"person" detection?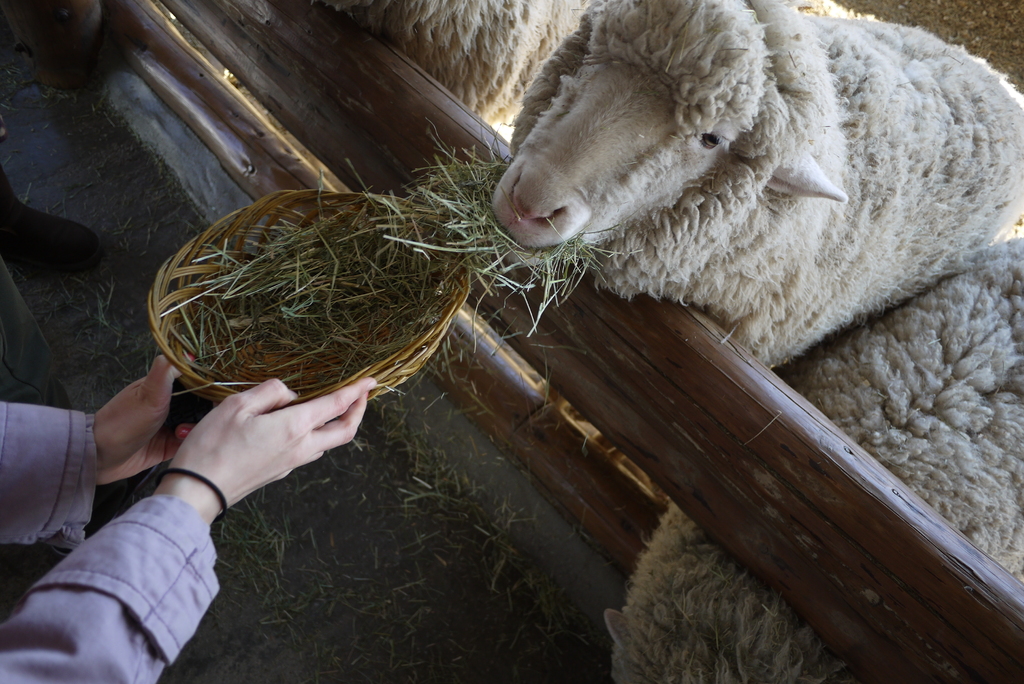
x1=0, y1=159, x2=111, y2=276
